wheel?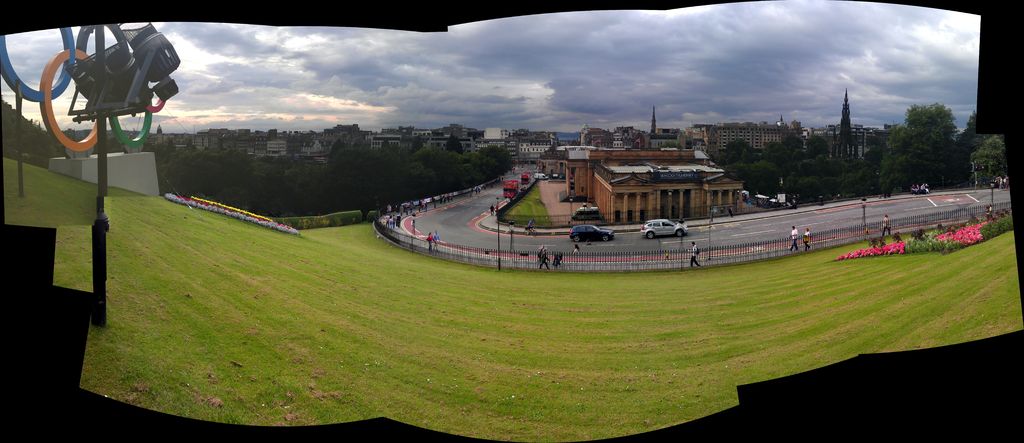
box=[524, 229, 529, 237]
